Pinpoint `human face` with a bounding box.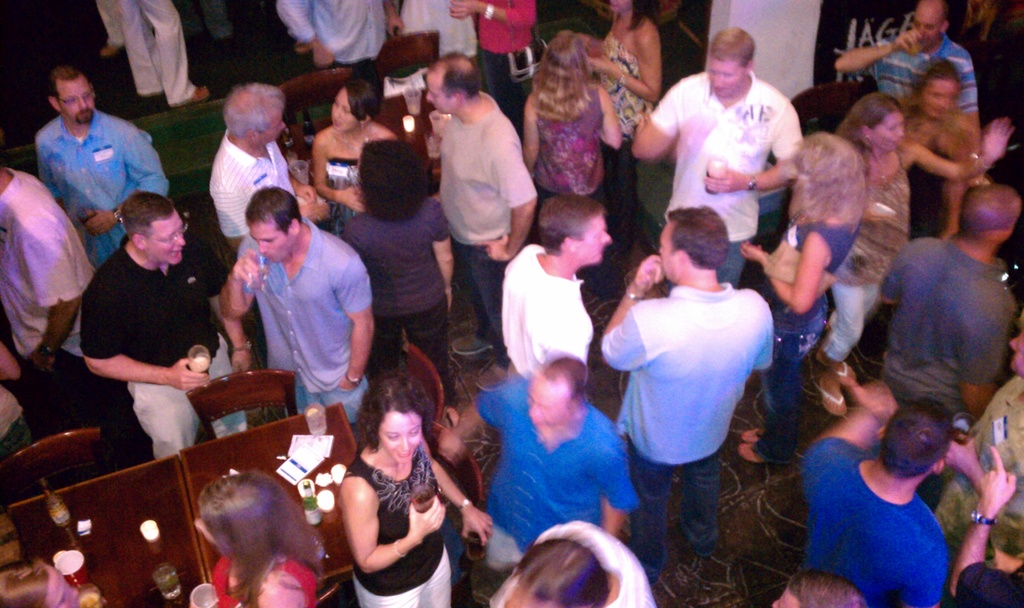
<box>60,77,95,124</box>.
